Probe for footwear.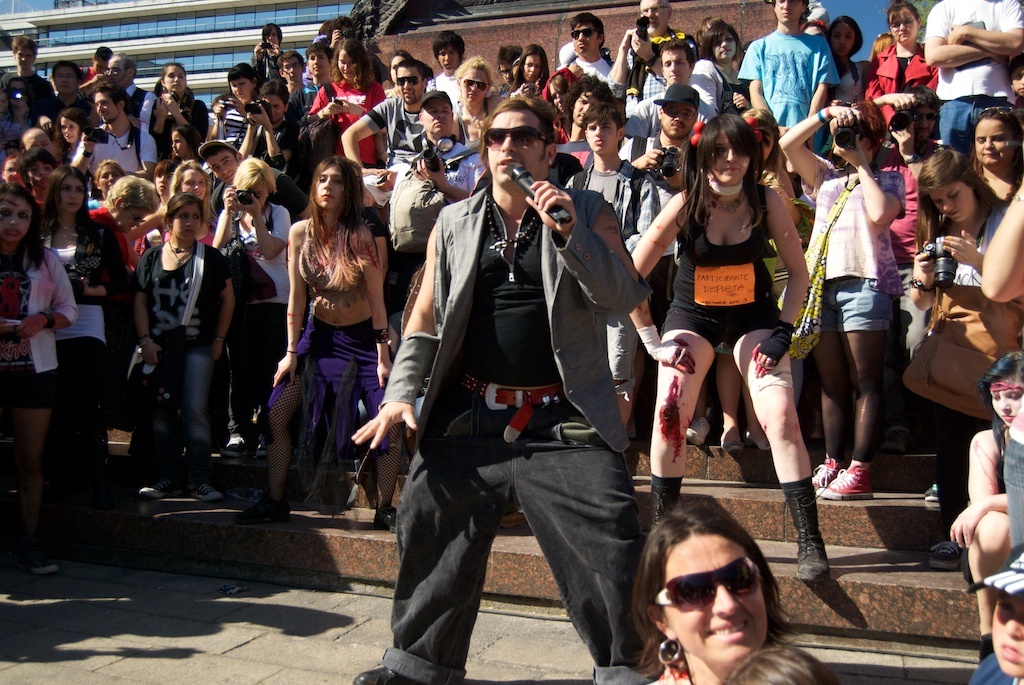
Probe result: left=374, top=502, right=400, bottom=532.
